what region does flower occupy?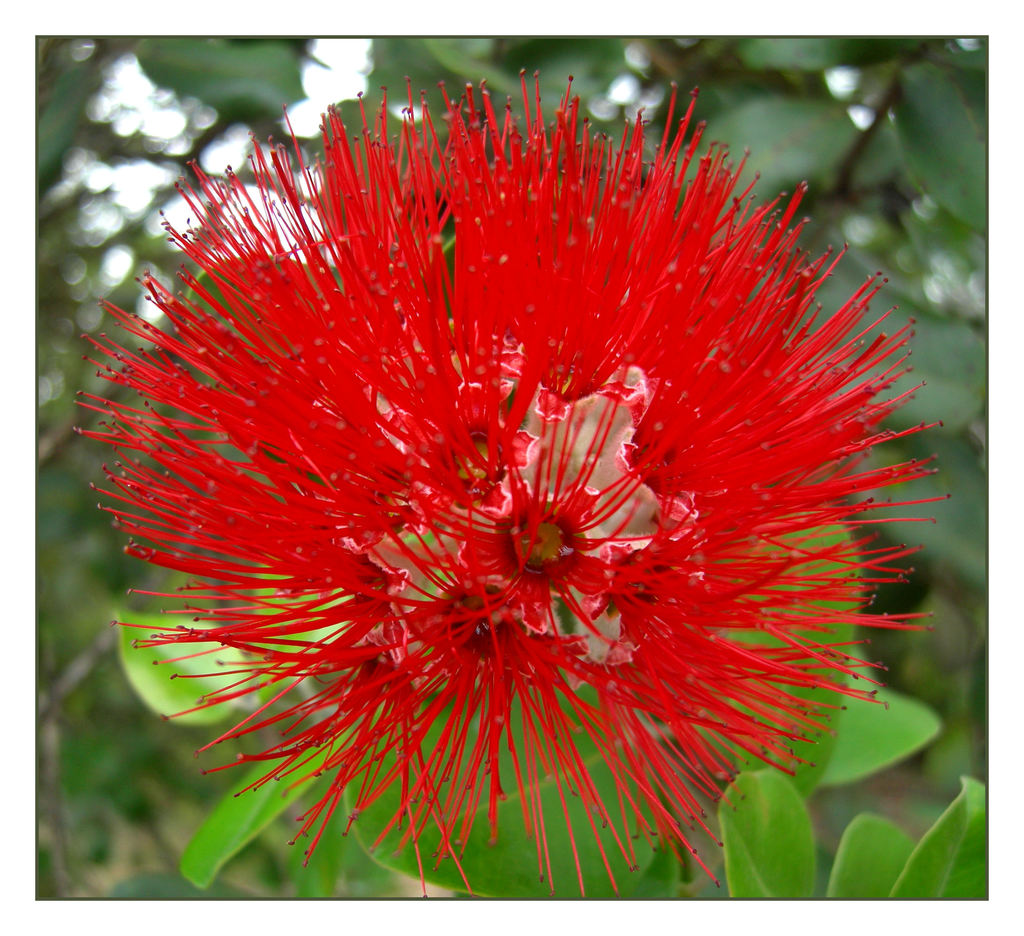
56, 94, 975, 871.
